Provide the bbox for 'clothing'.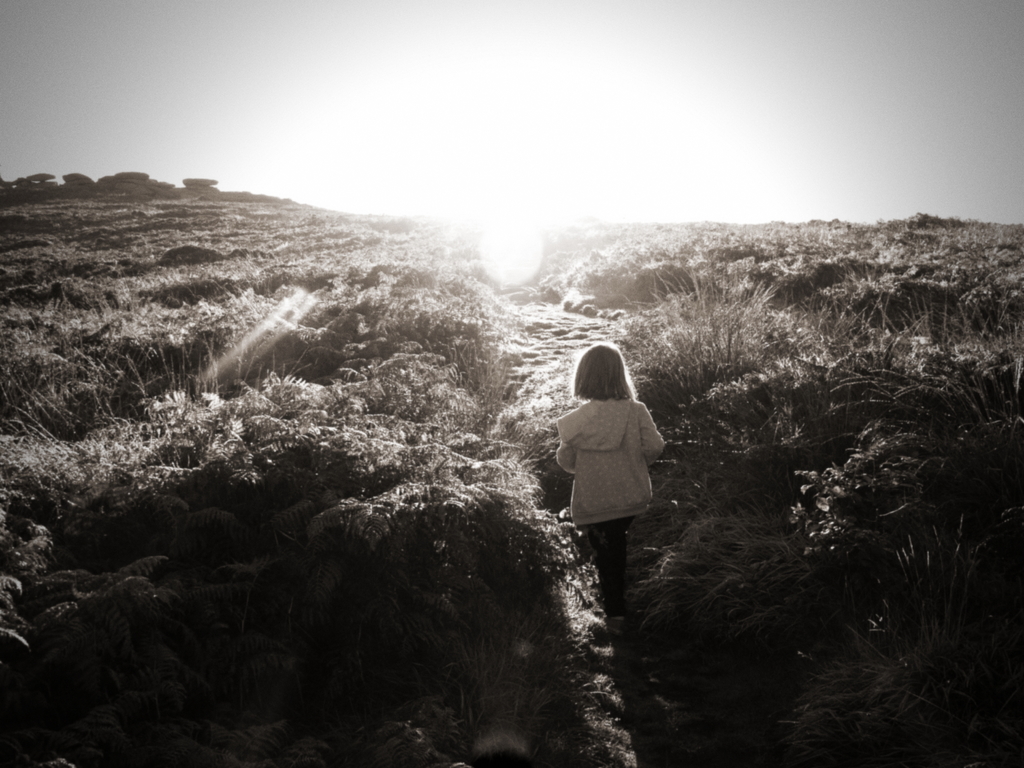
557 401 664 611.
